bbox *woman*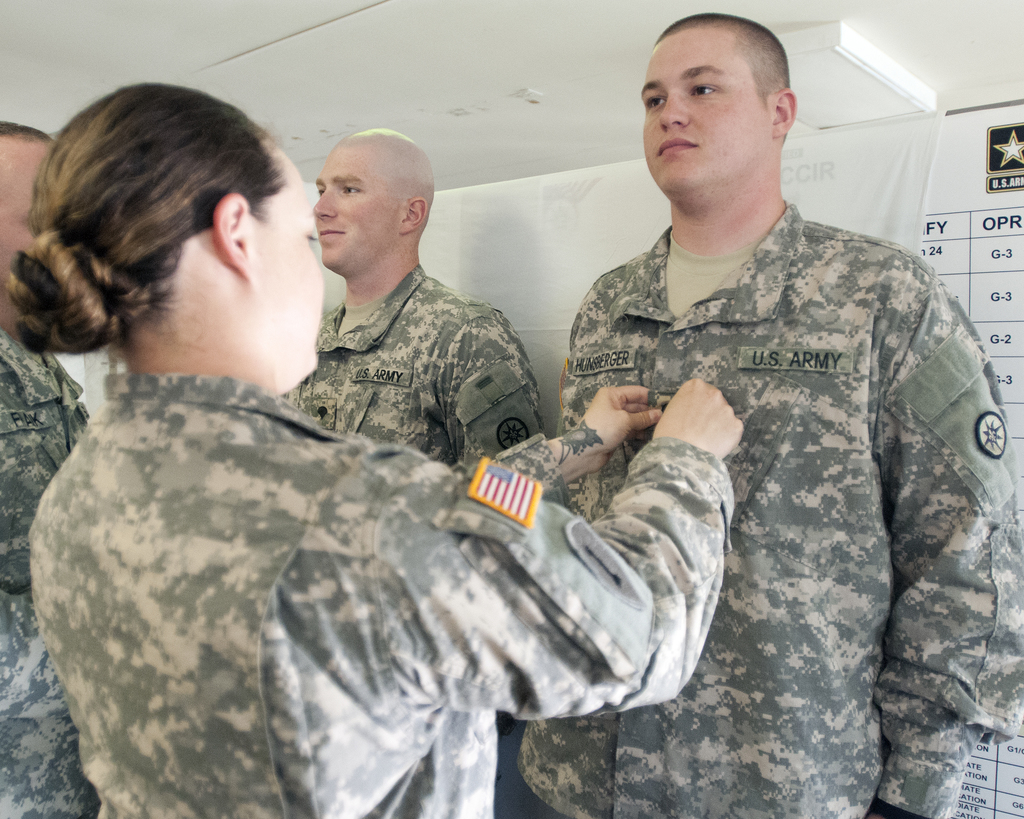
[33,109,712,802]
